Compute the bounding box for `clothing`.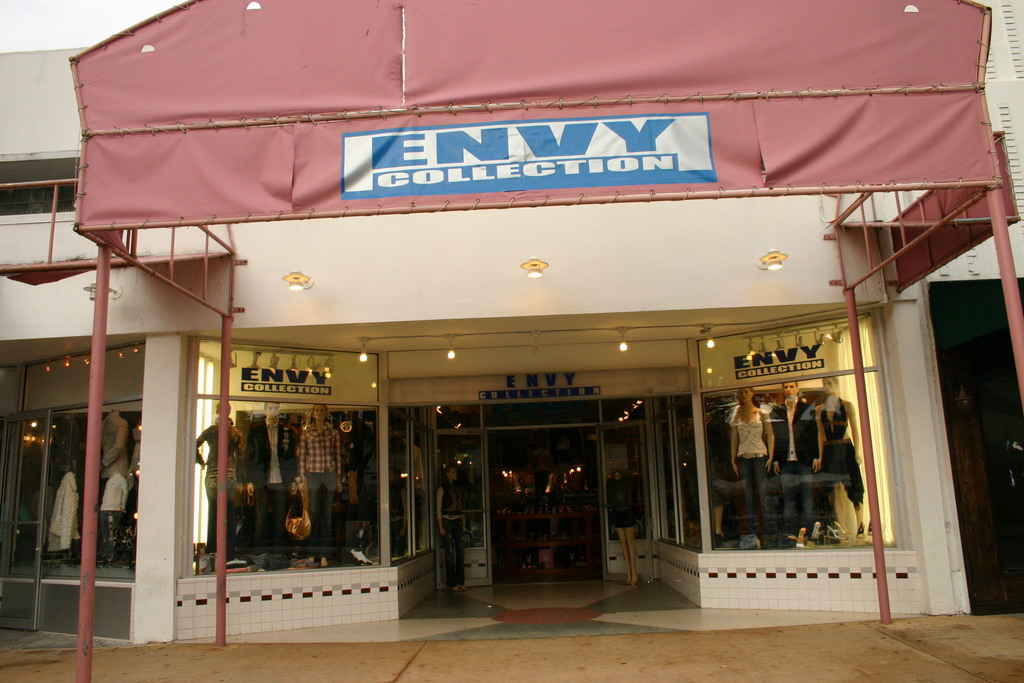
(192, 416, 244, 569).
